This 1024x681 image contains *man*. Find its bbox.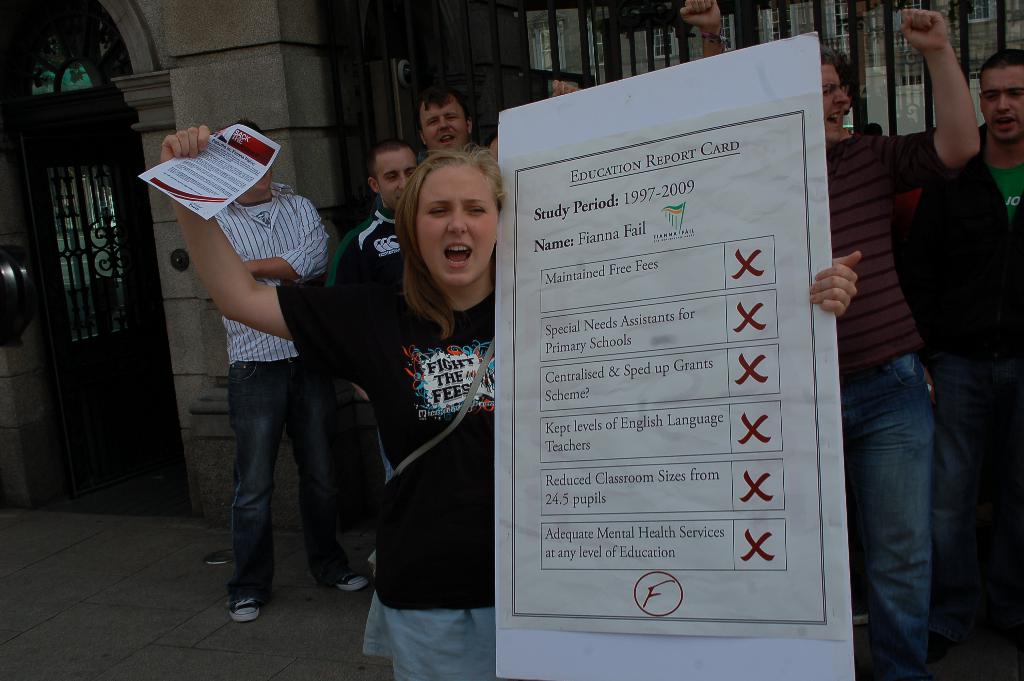
(left=164, top=127, right=356, bottom=606).
